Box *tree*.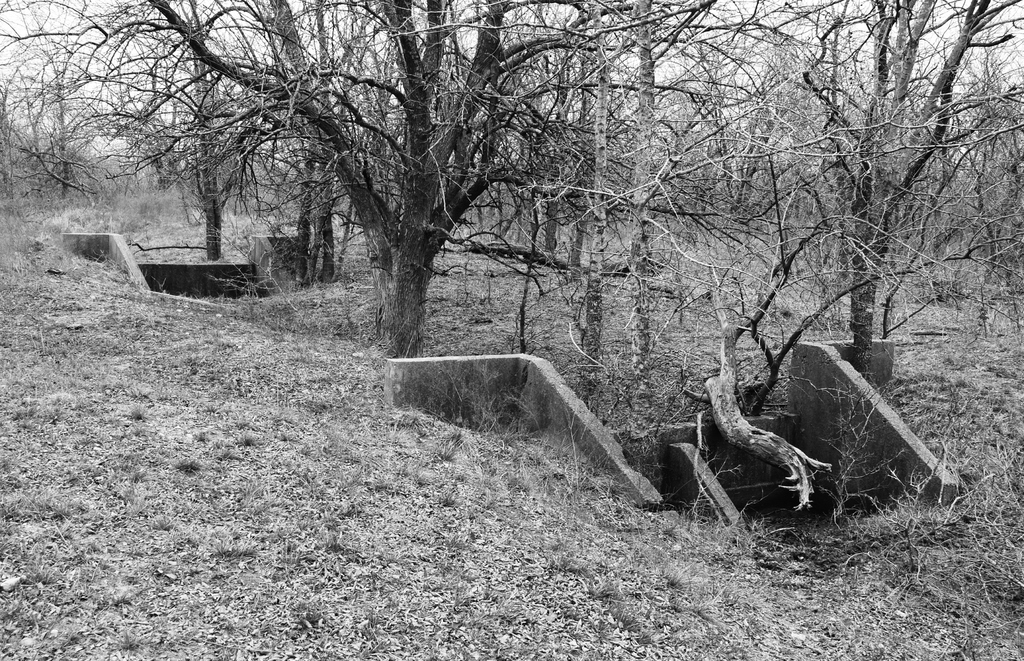
left=138, top=0, right=345, bottom=271.
